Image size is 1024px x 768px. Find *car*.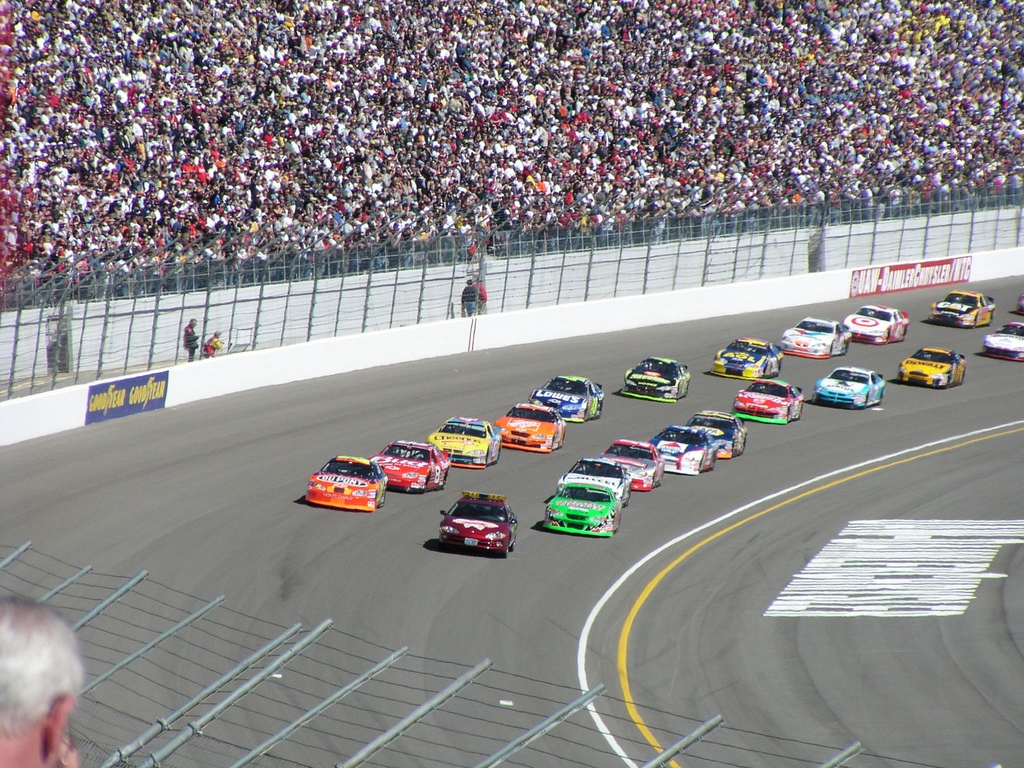
x1=984, y1=320, x2=1023, y2=361.
